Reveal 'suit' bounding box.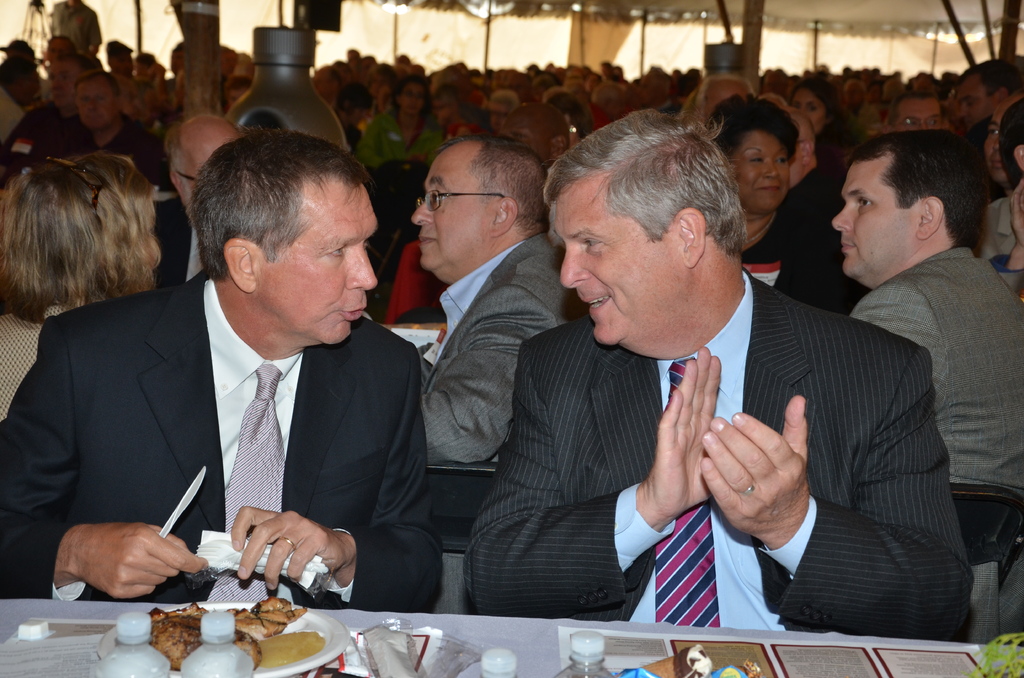
Revealed: <box>26,227,434,613</box>.
